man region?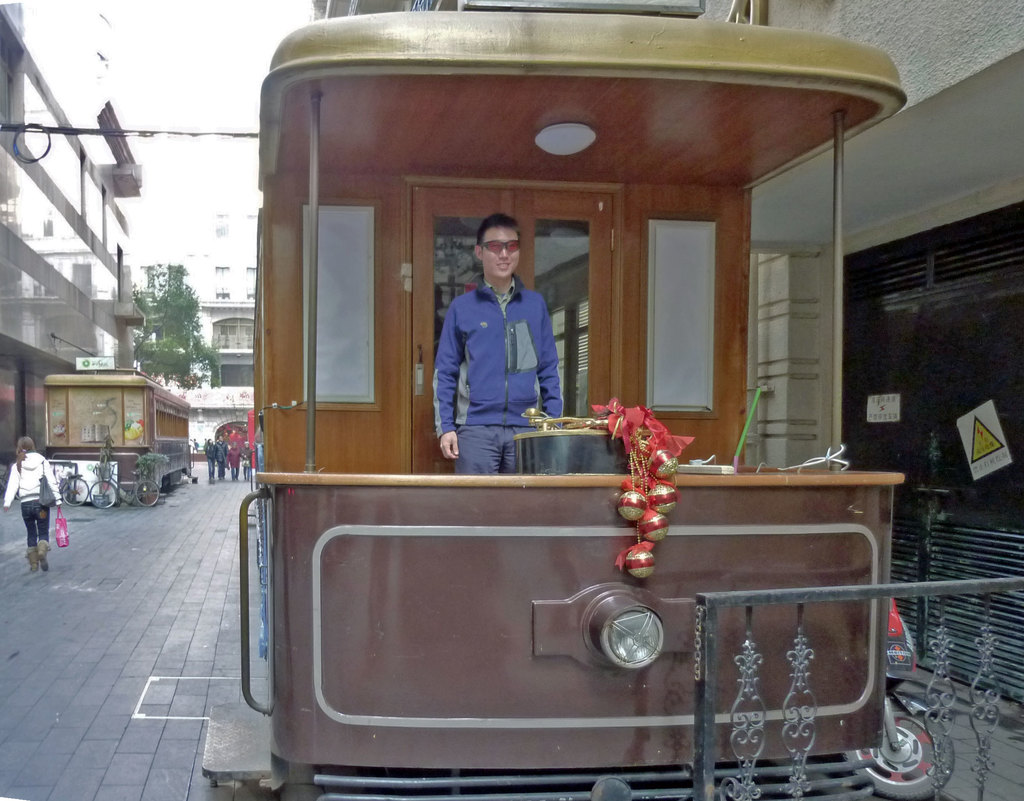
box=[433, 215, 566, 464]
